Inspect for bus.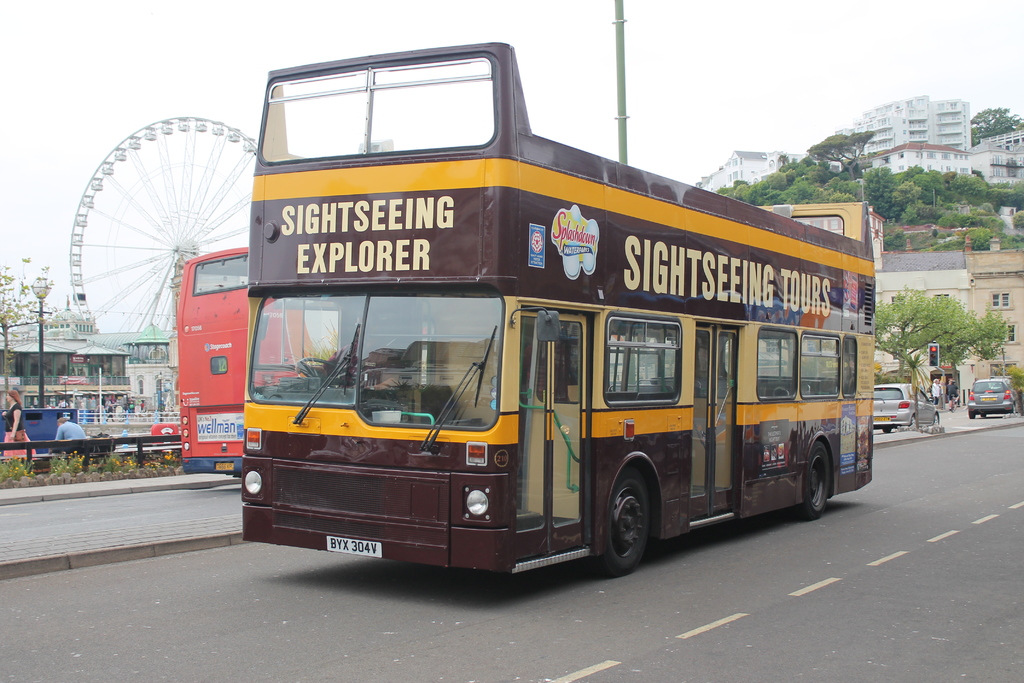
Inspection: 179/242/343/475.
